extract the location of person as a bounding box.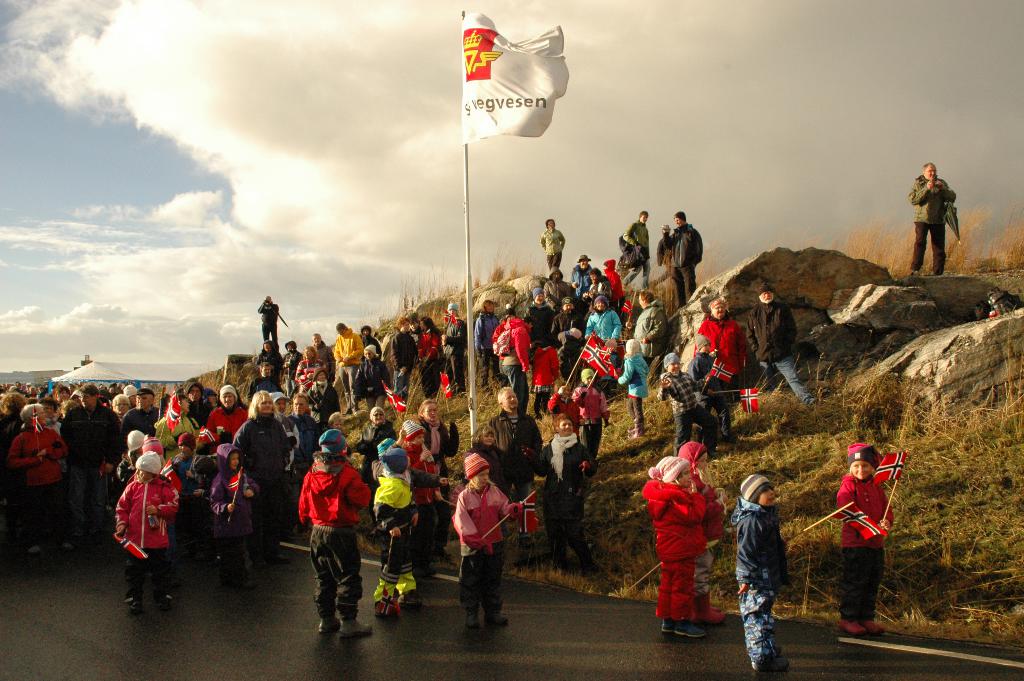
746 288 808 406.
